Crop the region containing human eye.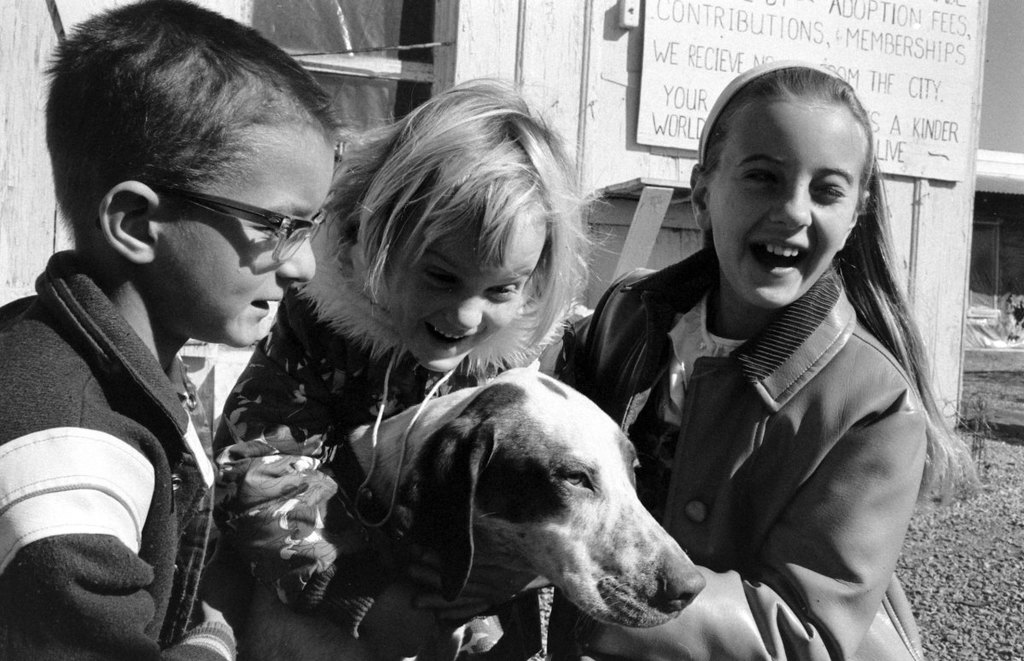
Crop region: <box>811,174,847,197</box>.
